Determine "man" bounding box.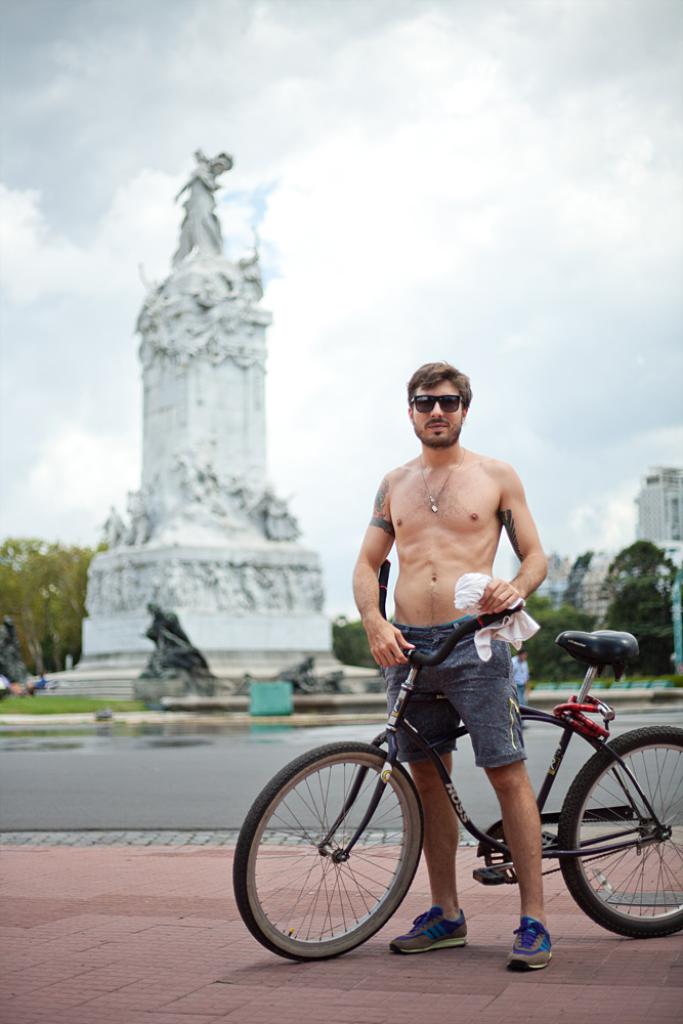
Determined: detection(327, 372, 575, 868).
